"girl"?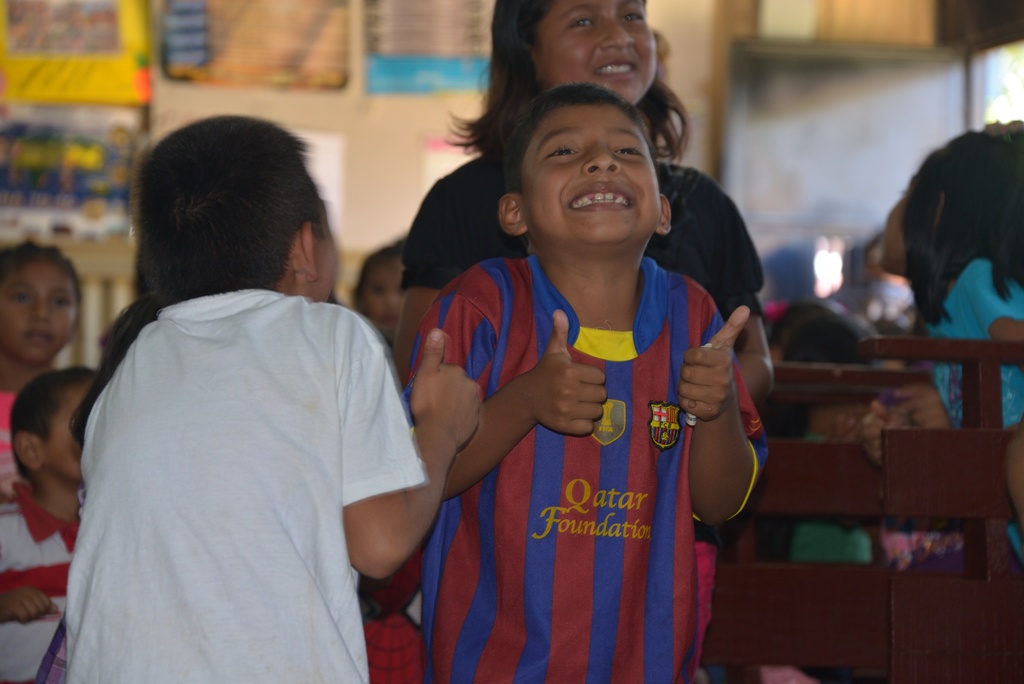
pyautogui.locateOnScreen(49, 127, 496, 683)
